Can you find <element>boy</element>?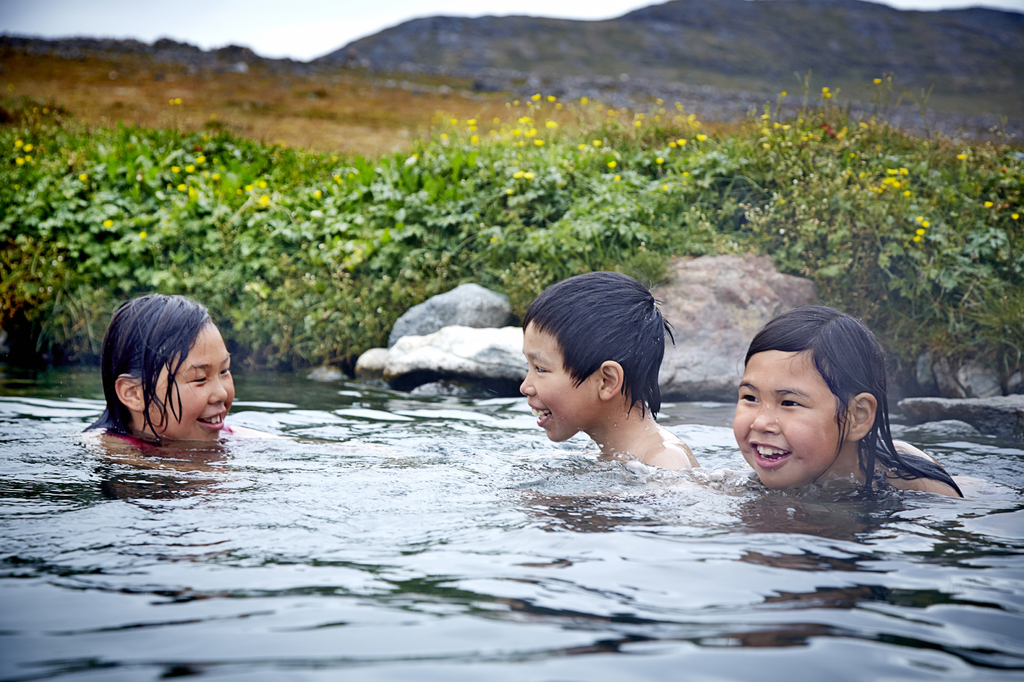
Yes, bounding box: box(730, 305, 957, 498).
